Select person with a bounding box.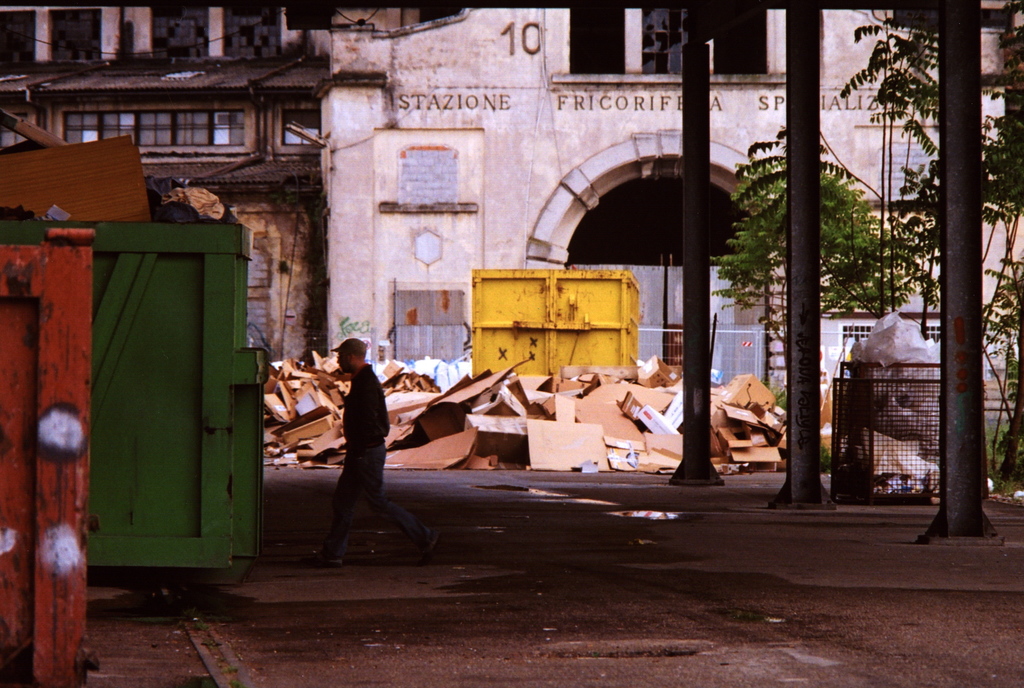
box=[317, 335, 438, 557].
